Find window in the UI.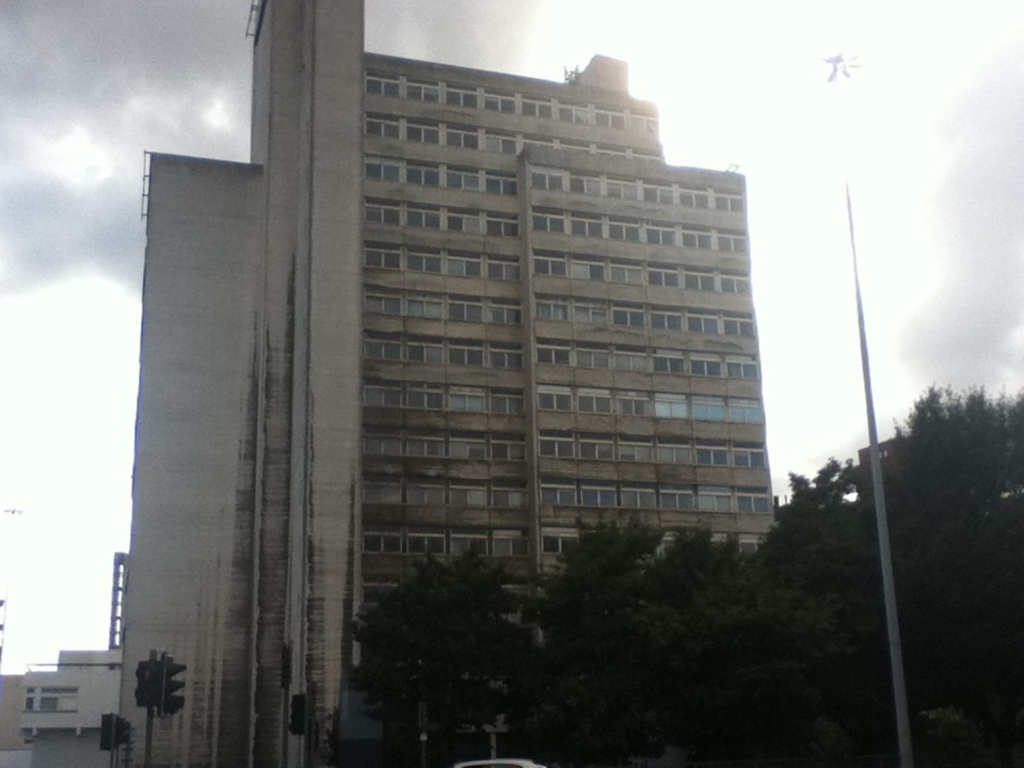
UI element at region(574, 306, 612, 322).
